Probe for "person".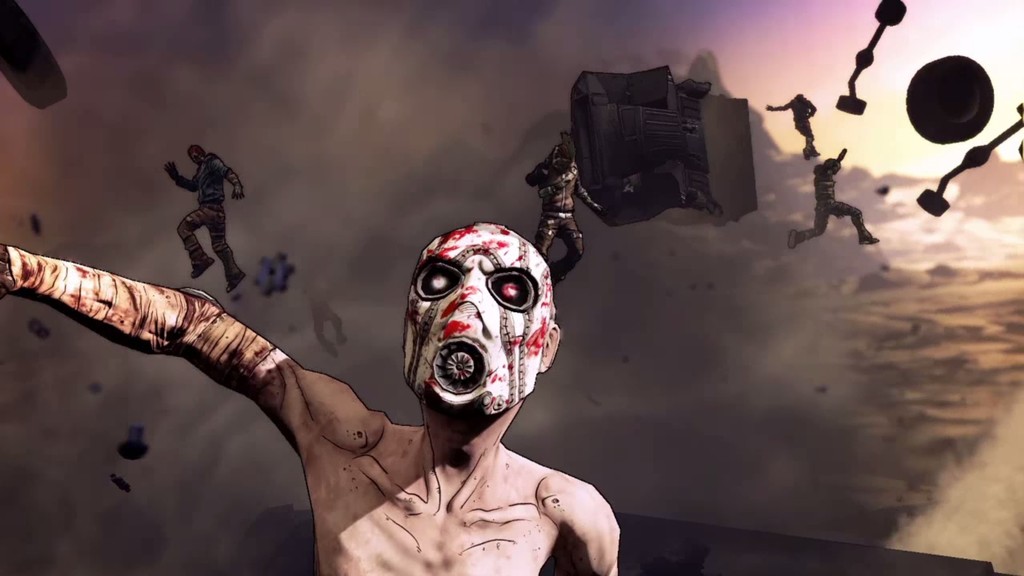
Probe result: box(766, 93, 820, 157).
